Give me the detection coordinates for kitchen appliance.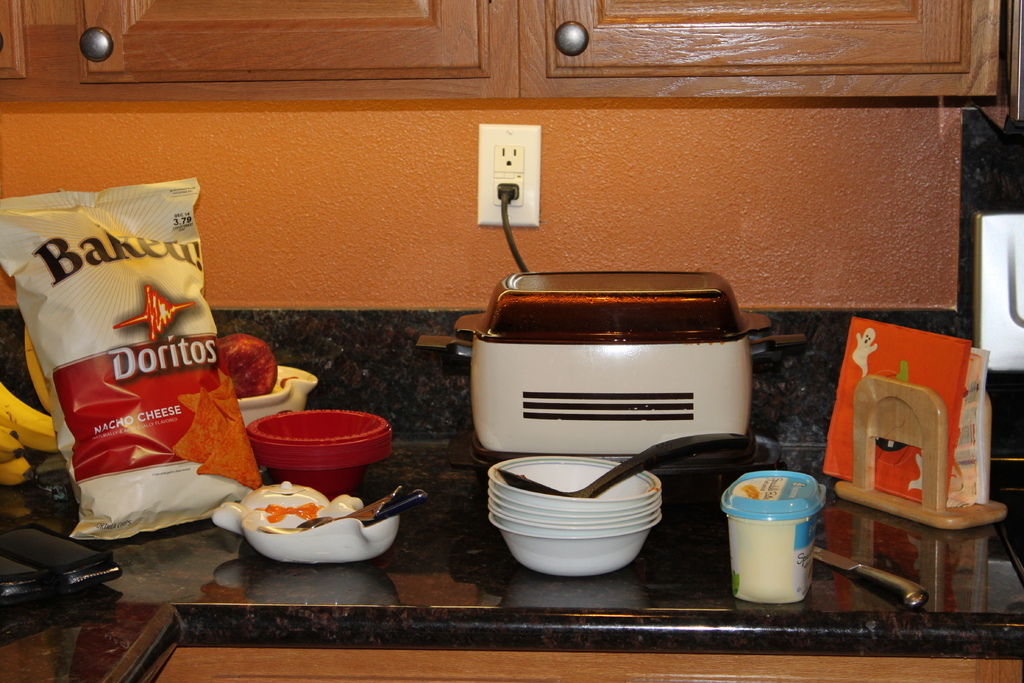
bbox=(248, 399, 390, 490).
